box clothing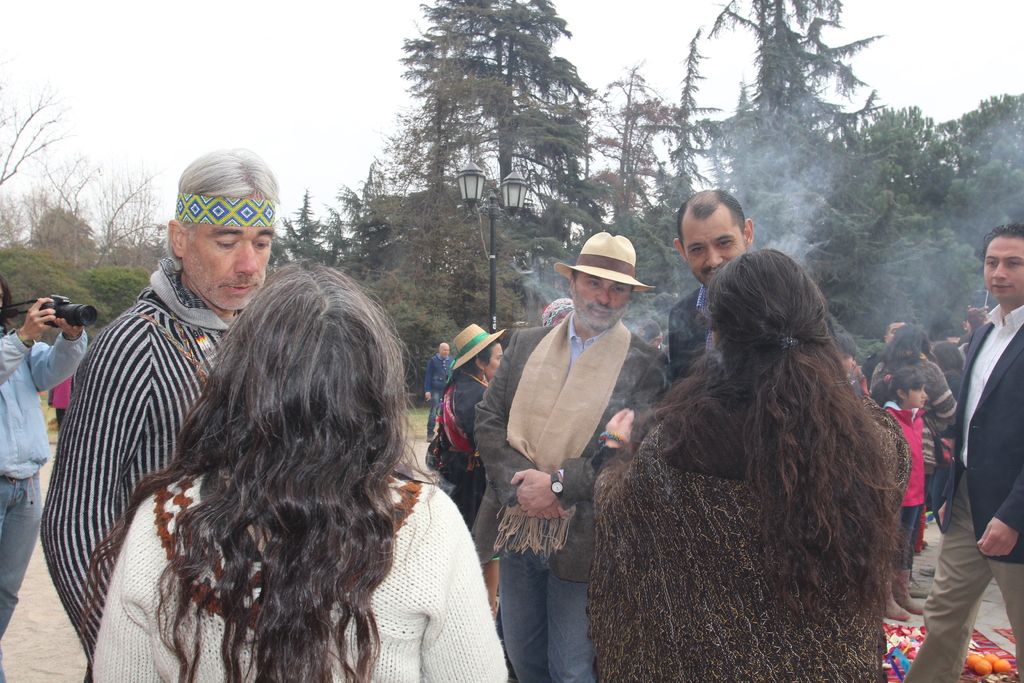
<bbox>871, 347, 960, 487</bbox>
